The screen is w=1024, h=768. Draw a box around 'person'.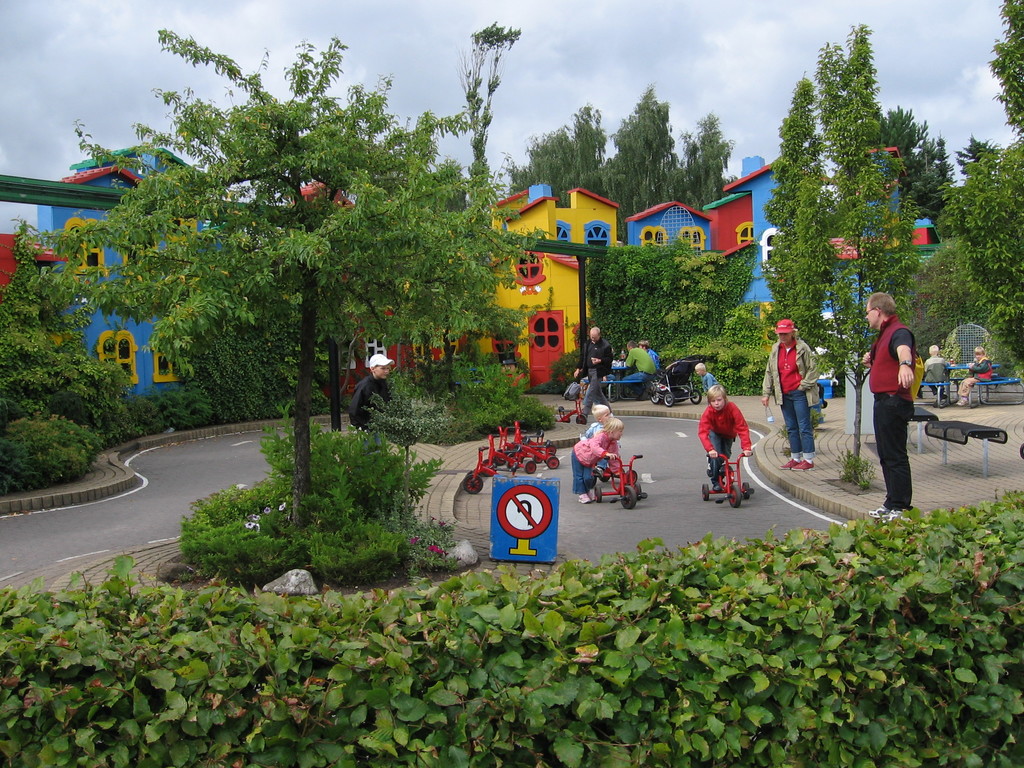
pyautogui.locateOnScreen(756, 320, 822, 464).
